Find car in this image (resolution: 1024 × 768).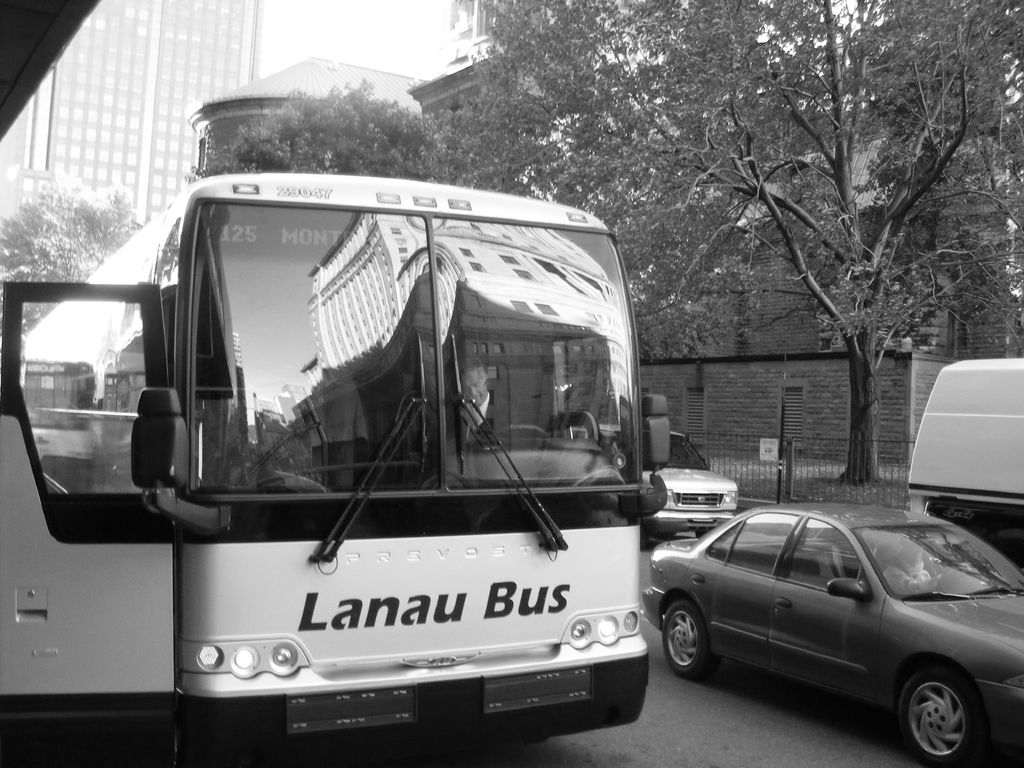
[637,502,1023,767].
